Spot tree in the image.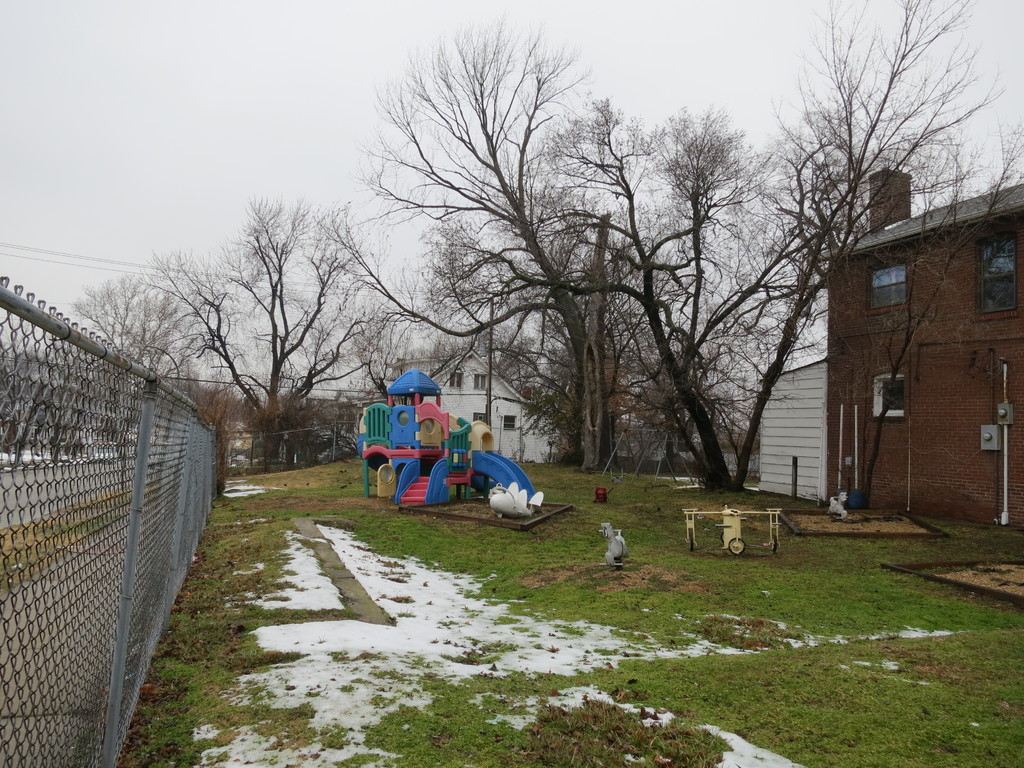
tree found at select_region(1, 263, 246, 495).
